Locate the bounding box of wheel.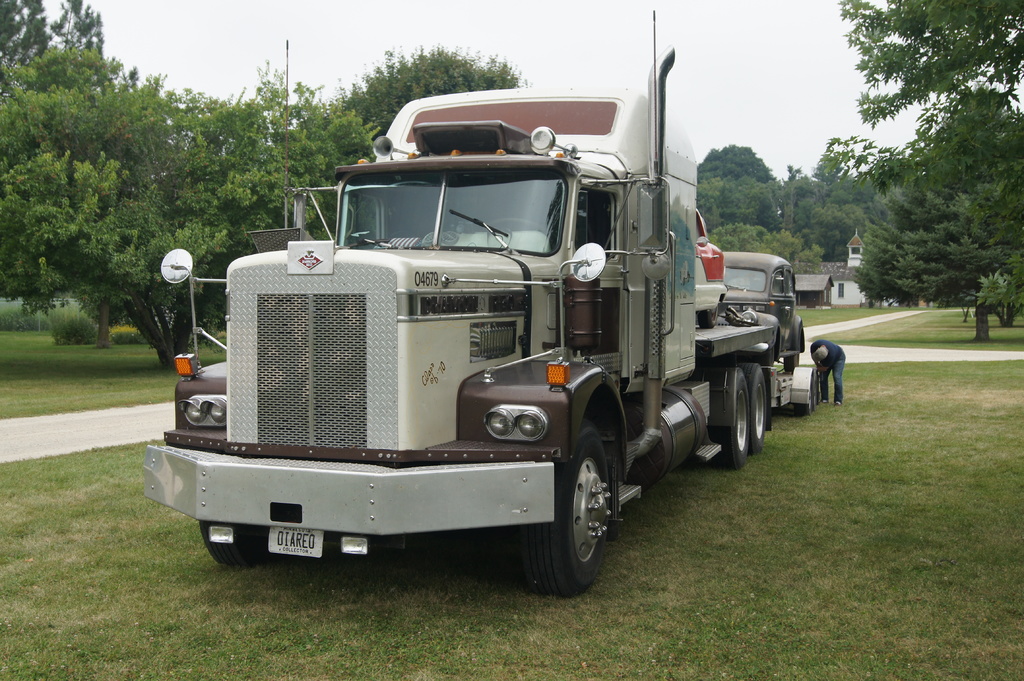
Bounding box: 735/361/768/452.
